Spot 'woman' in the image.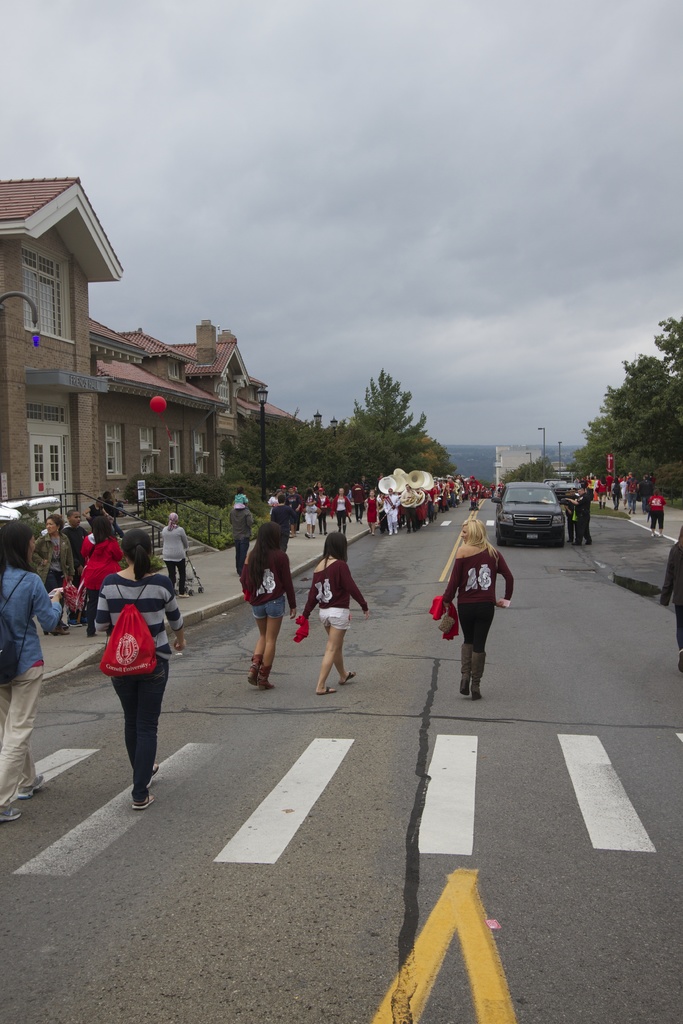
'woman' found at region(239, 520, 292, 688).
